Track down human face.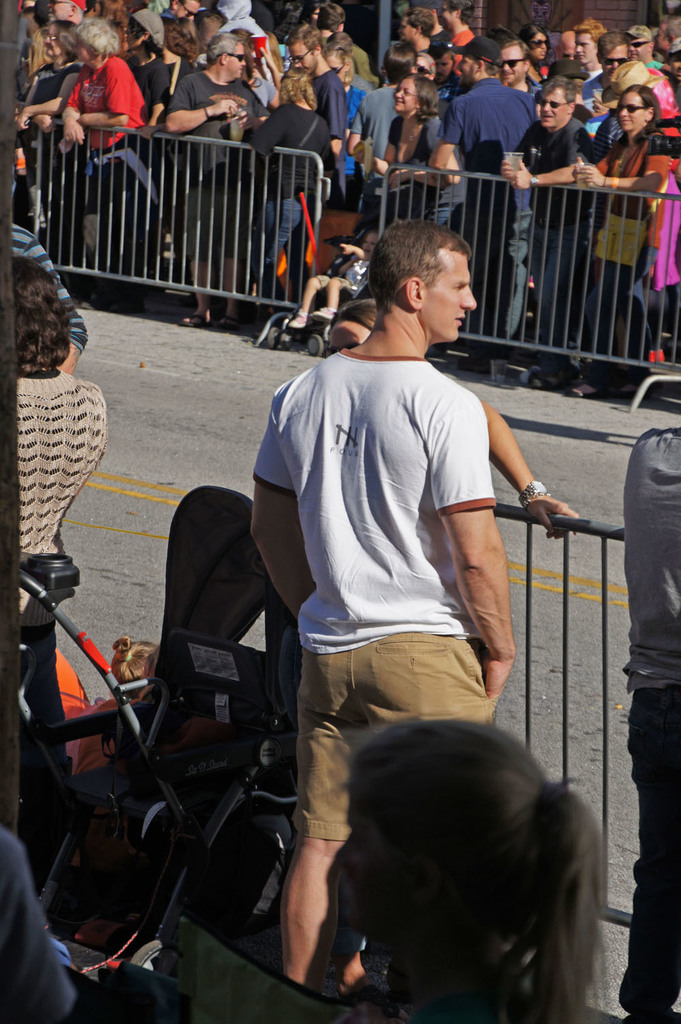
Tracked to l=330, t=320, r=374, b=344.
